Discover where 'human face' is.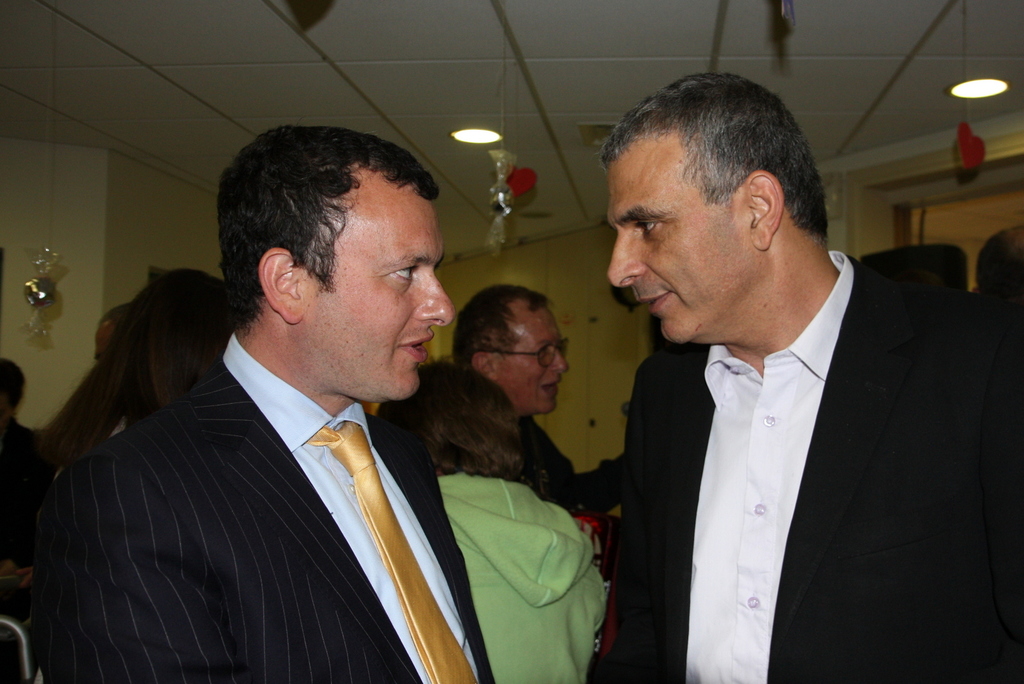
Discovered at {"left": 494, "top": 309, "right": 573, "bottom": 410}.
